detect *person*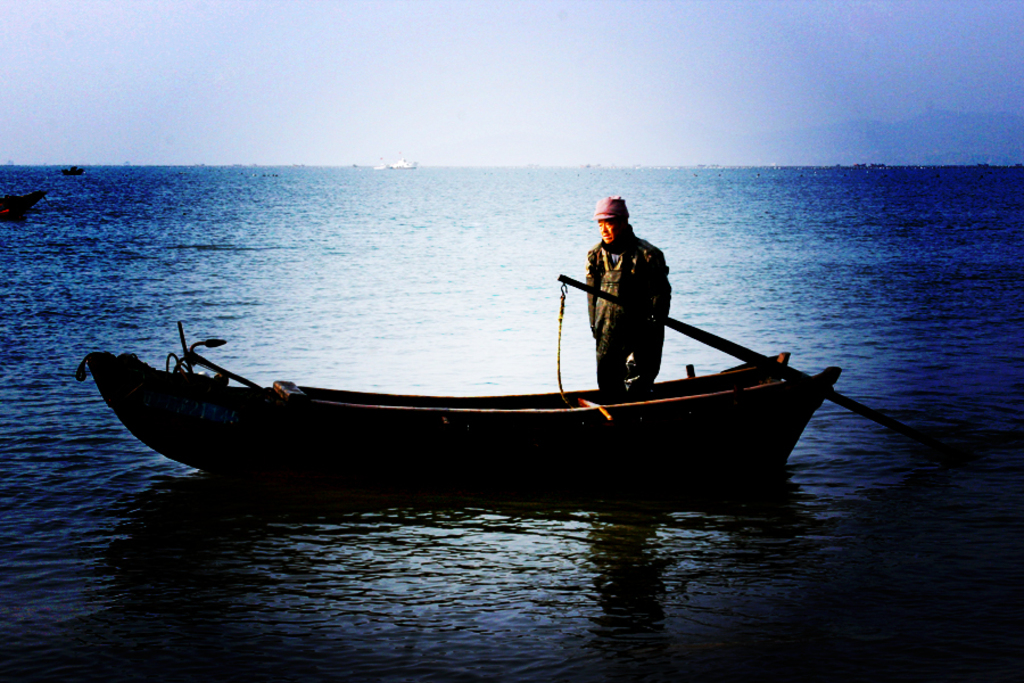
BBox(581, 184, 671, 404)
